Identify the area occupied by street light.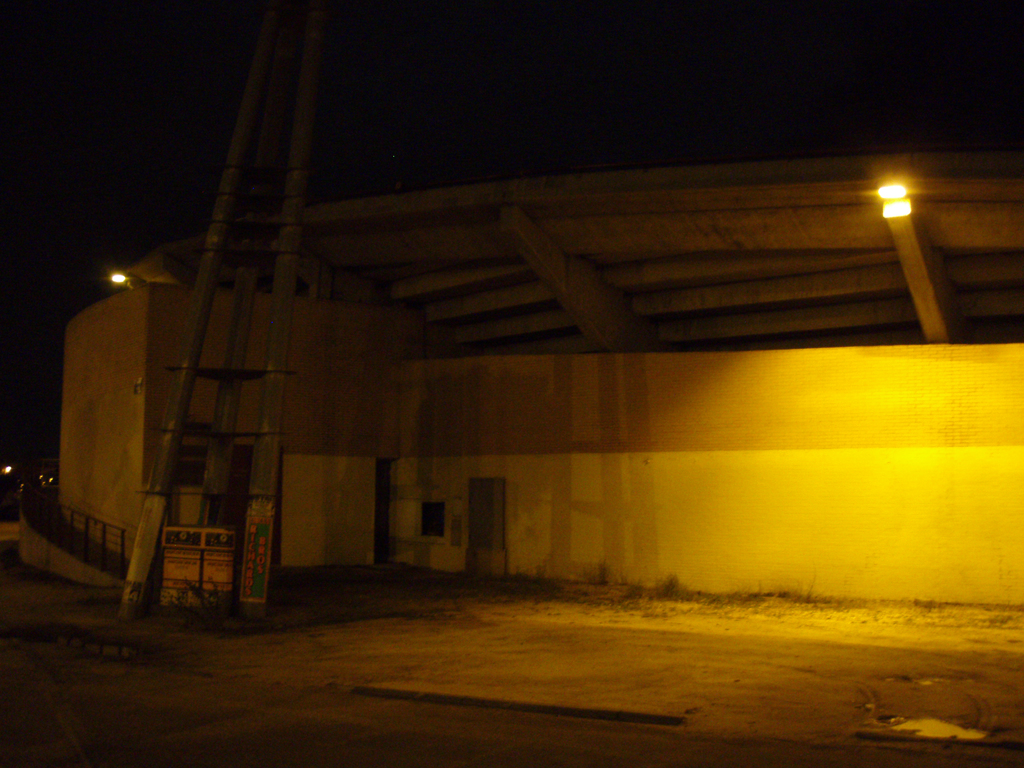
Area: BBox(110, 271, 129, 285).
